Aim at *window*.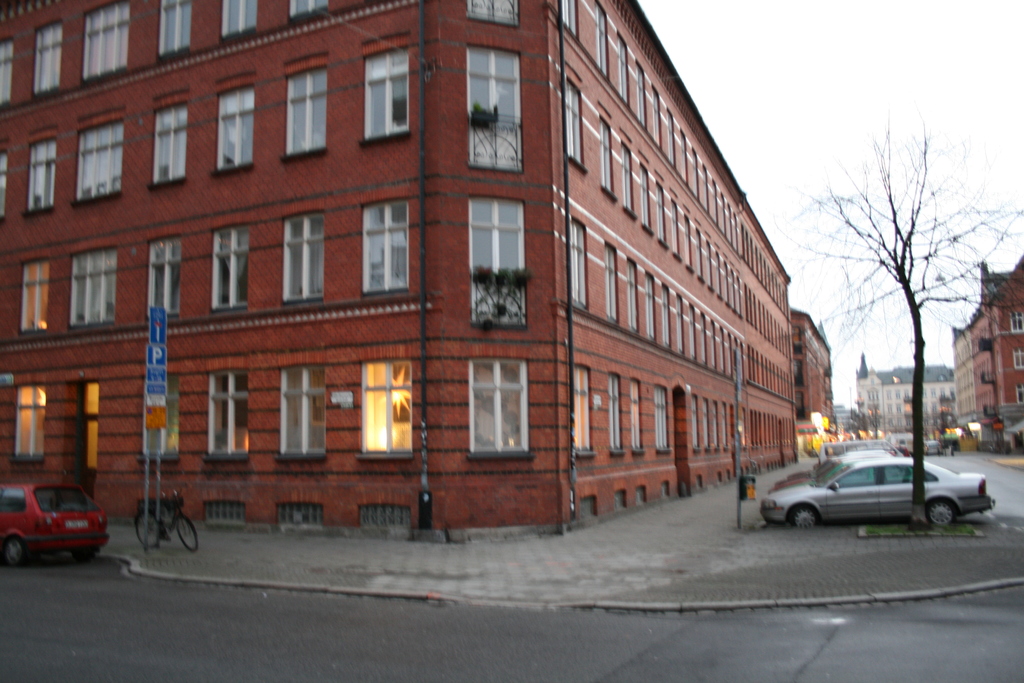
Aimed at locate(355, 204, 410, 295).
